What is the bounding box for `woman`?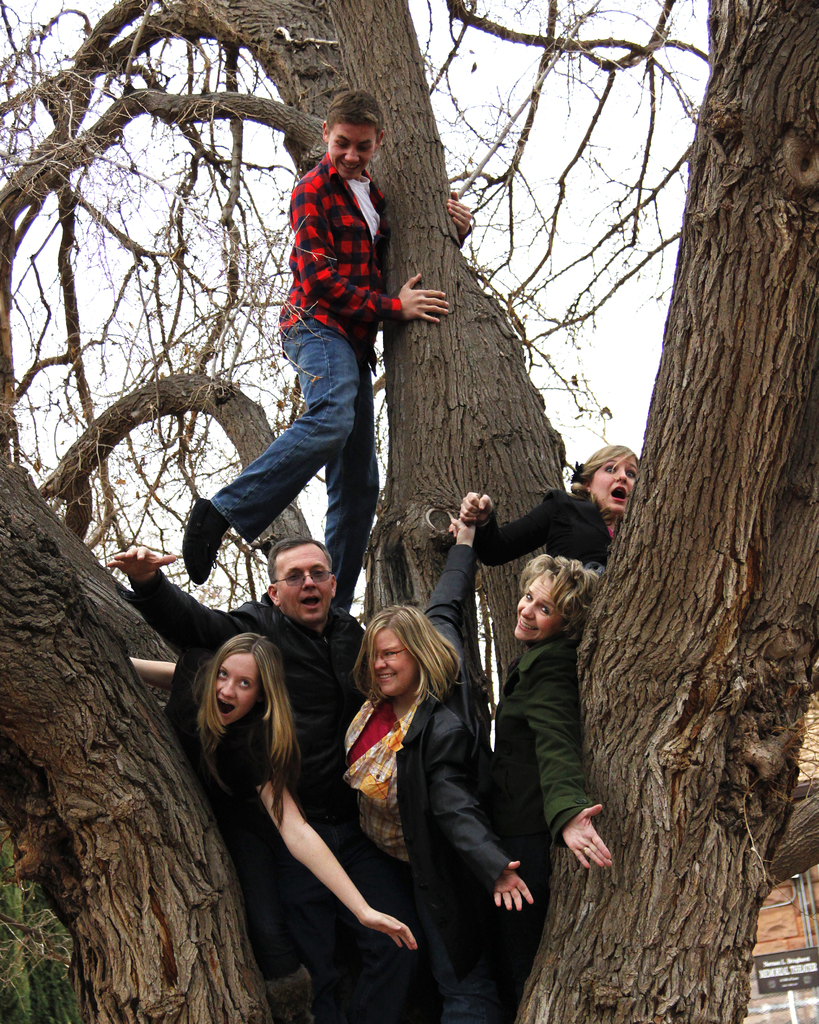
{"left": 311, "top": 566, "right": 515, "bottom": 1003}.
